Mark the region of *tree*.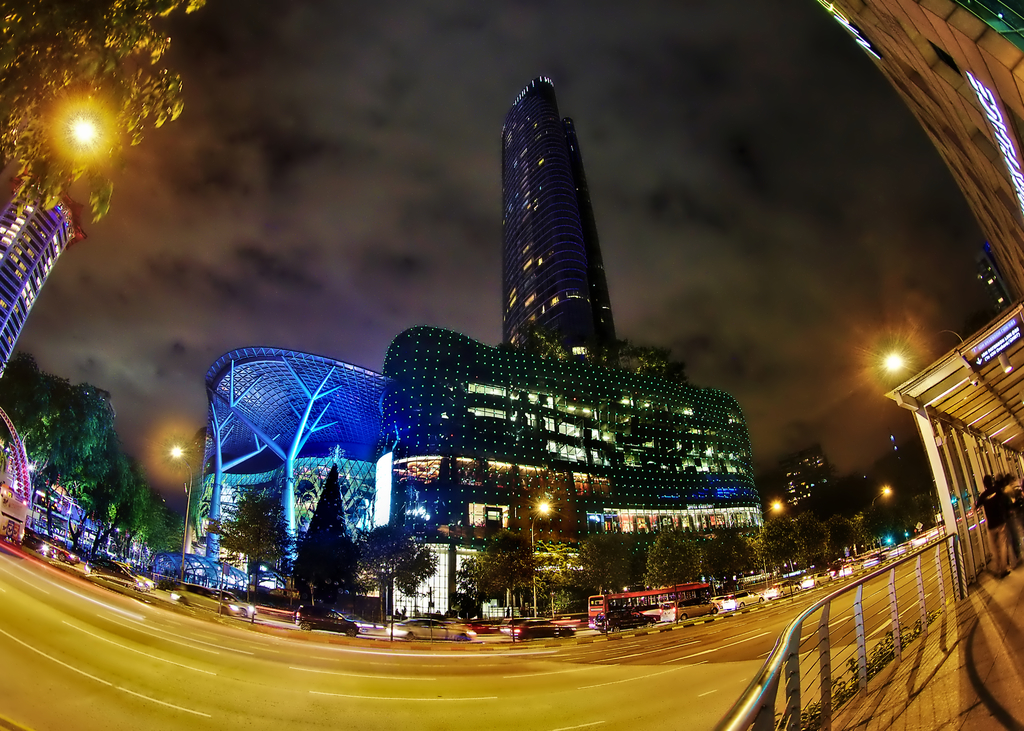
Region: {"x1": 209, "y1": 486, "x2": 293, "y2": 604}.
